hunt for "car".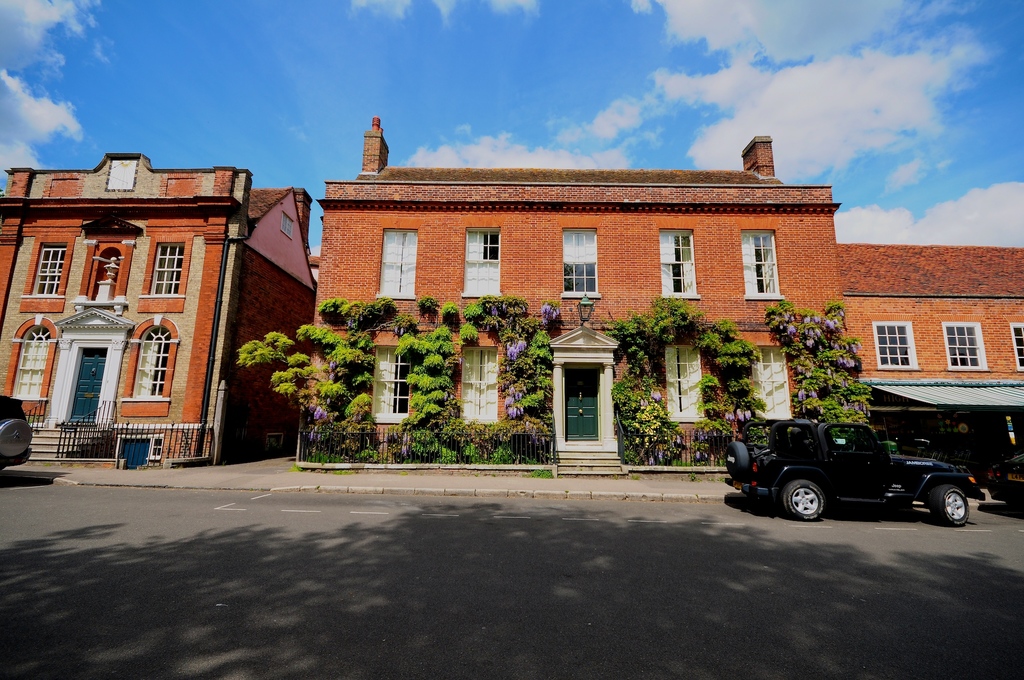
Hunted down at region(725, 416, 1003, 527).
